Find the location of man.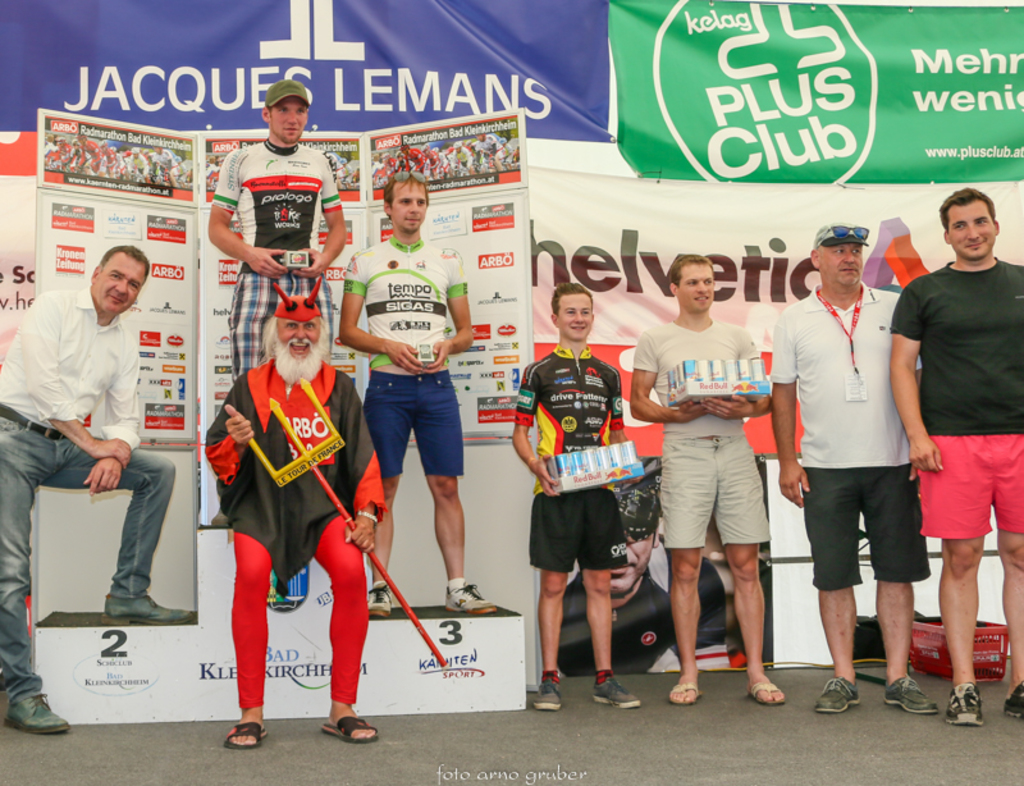
Location: region(332, 172, 499, 622).
